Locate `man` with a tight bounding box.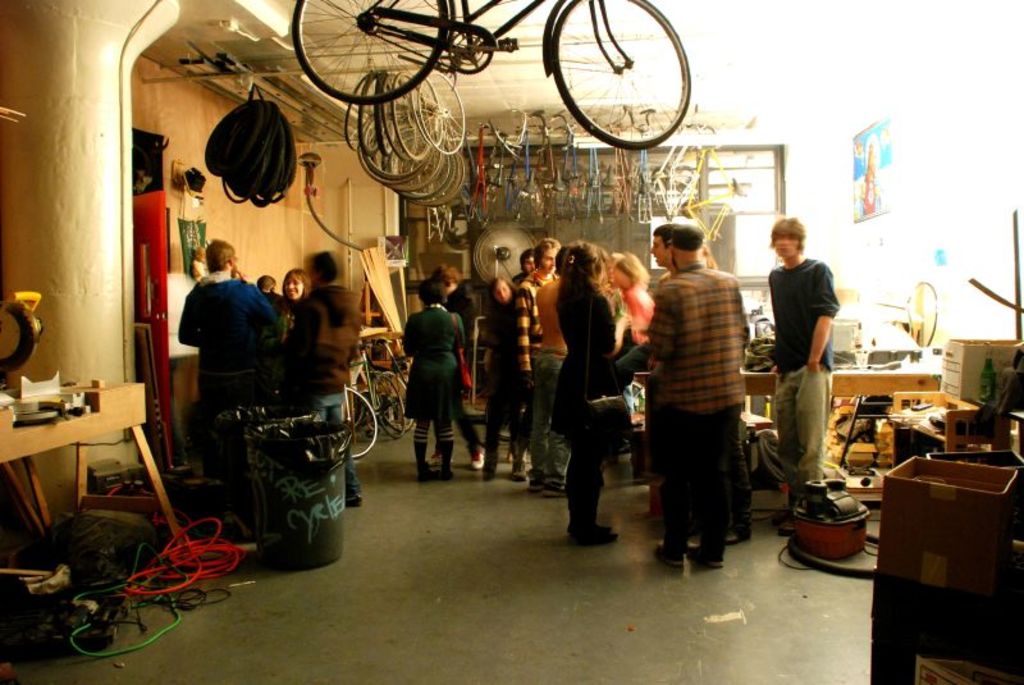
<region>765, 218, 844, 535</region>.
